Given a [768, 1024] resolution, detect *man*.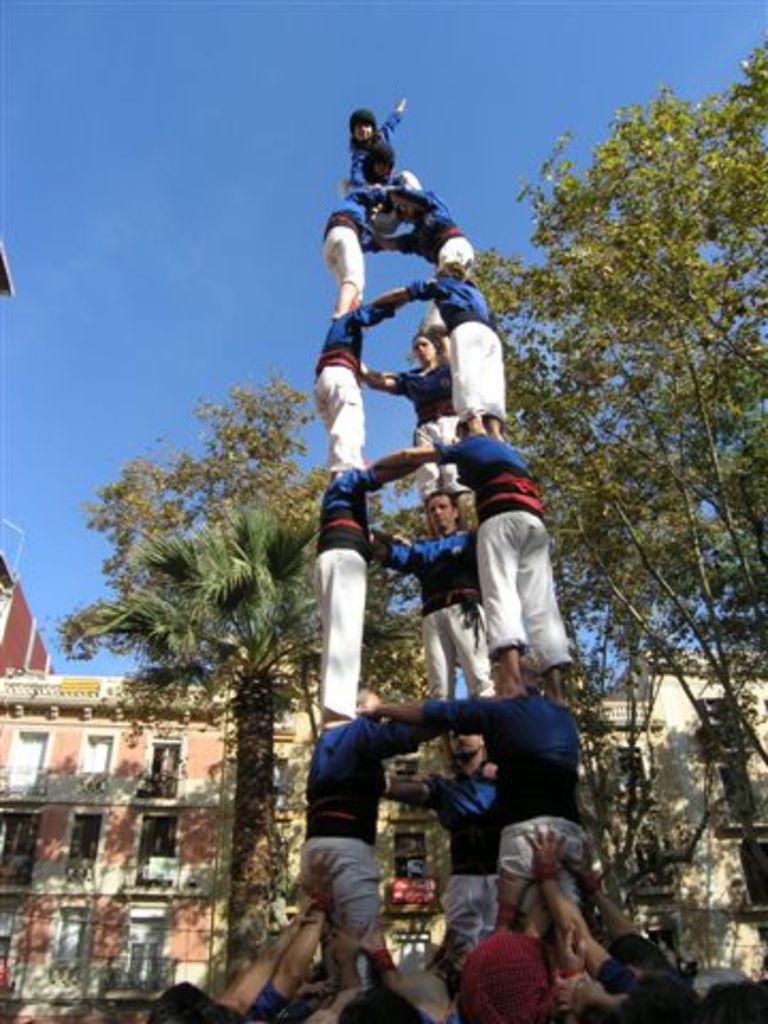
BBox(386, 727, 506, 941).
